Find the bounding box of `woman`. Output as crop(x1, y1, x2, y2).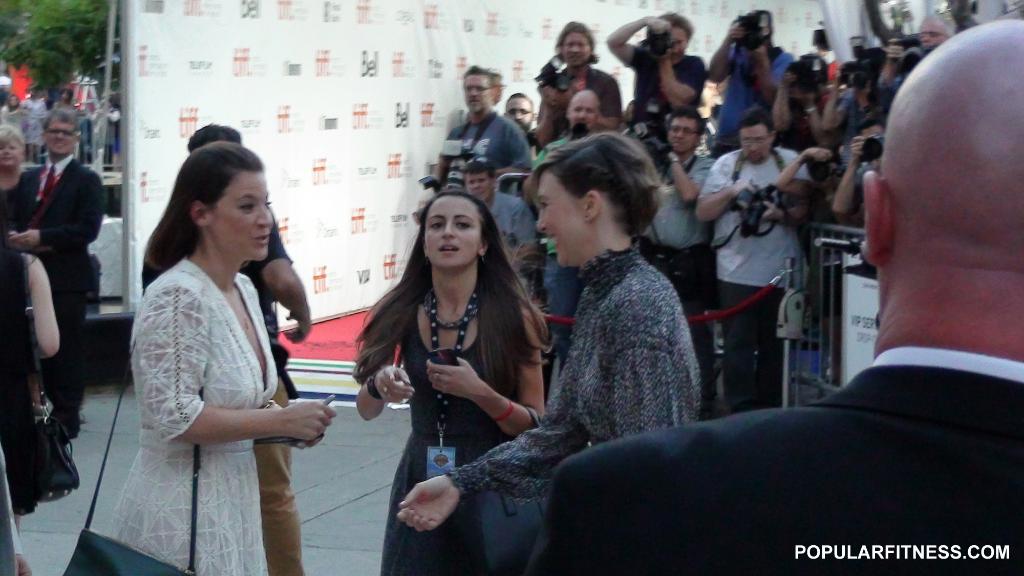
crop(92, 146, 326, 575).
